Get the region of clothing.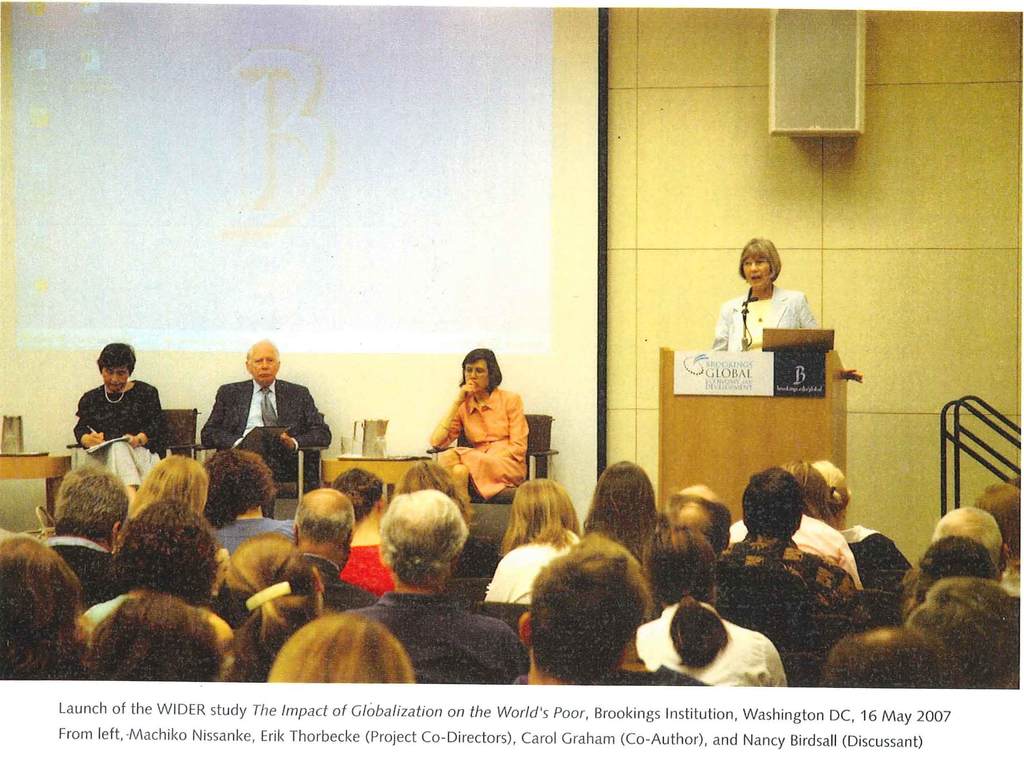
l=342, t=584, r=529, b=679.
